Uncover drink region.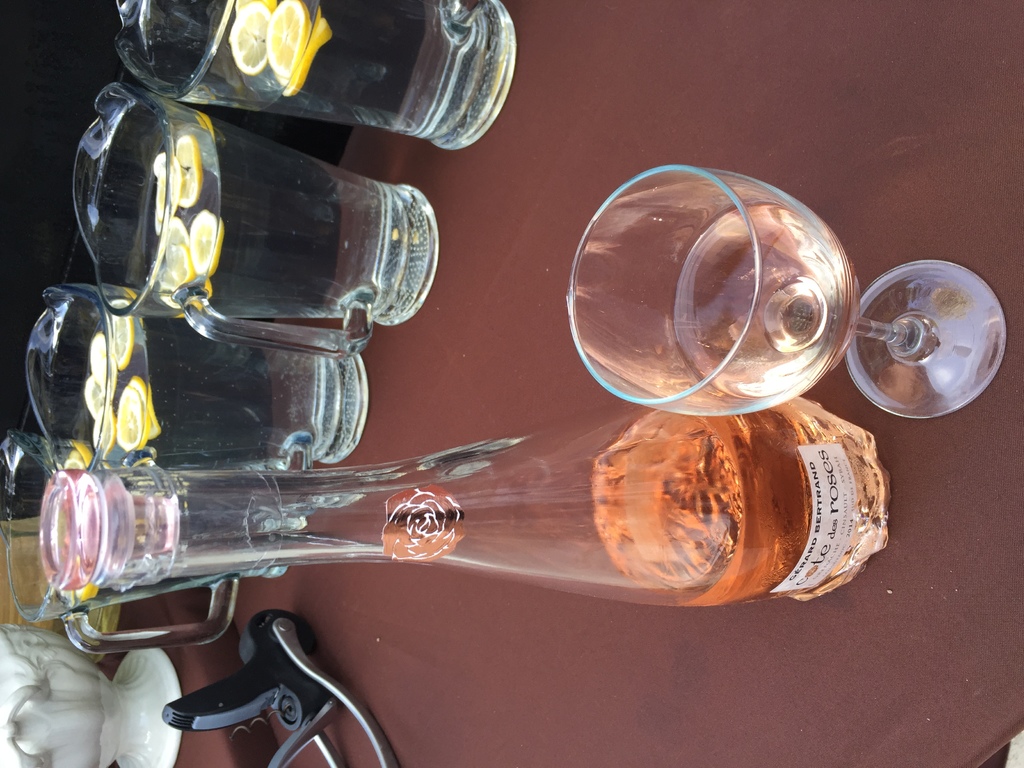
Uncovered: bbox=[564, 396, 874, 613].
